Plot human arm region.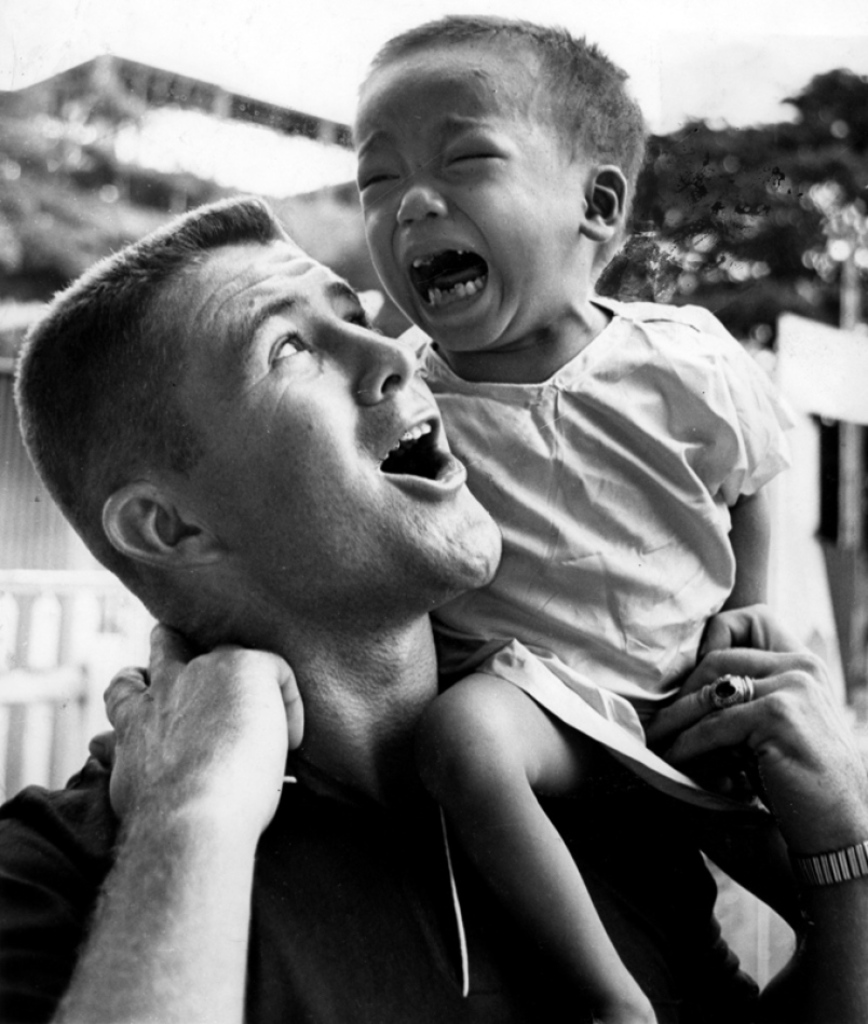
Plotted at {"left": 26, "top": 592, "right": 340, "bottom": 1023}.
